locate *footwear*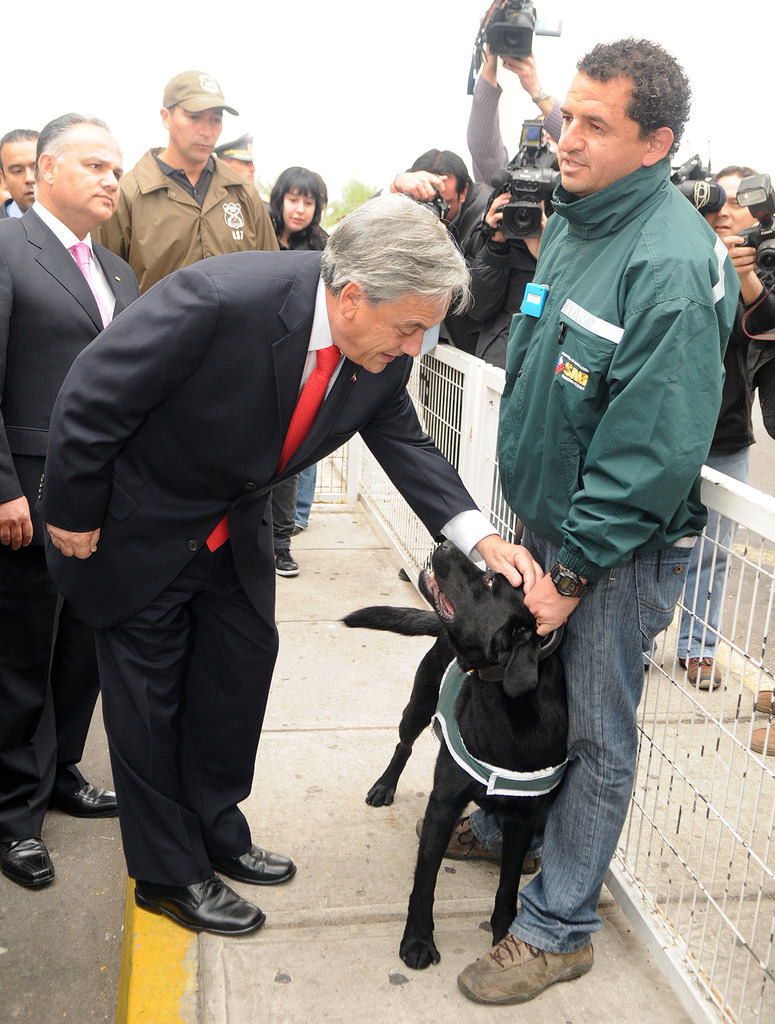
bbox=(0, 839, 57, 891)
